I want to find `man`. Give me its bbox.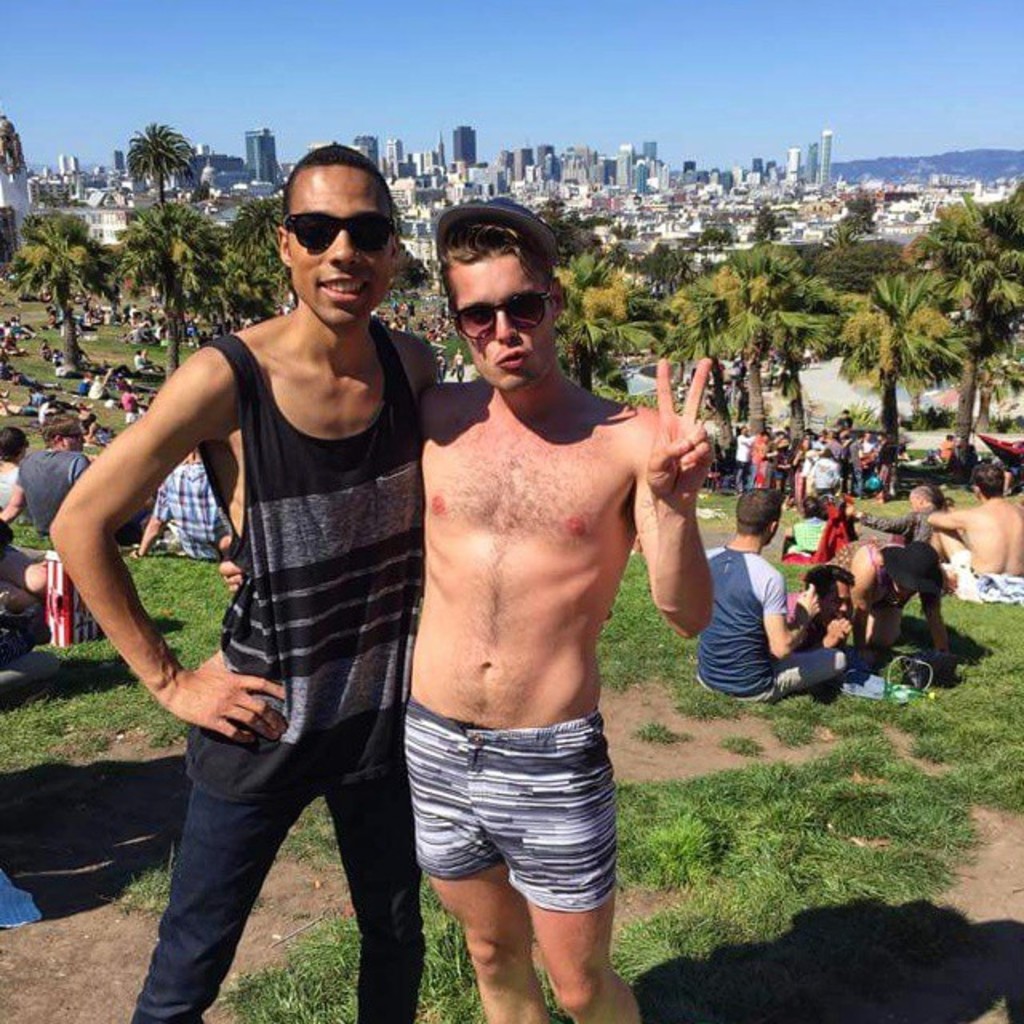
pyautogui.locateOnScreen(208, 184, 715, 1022).
